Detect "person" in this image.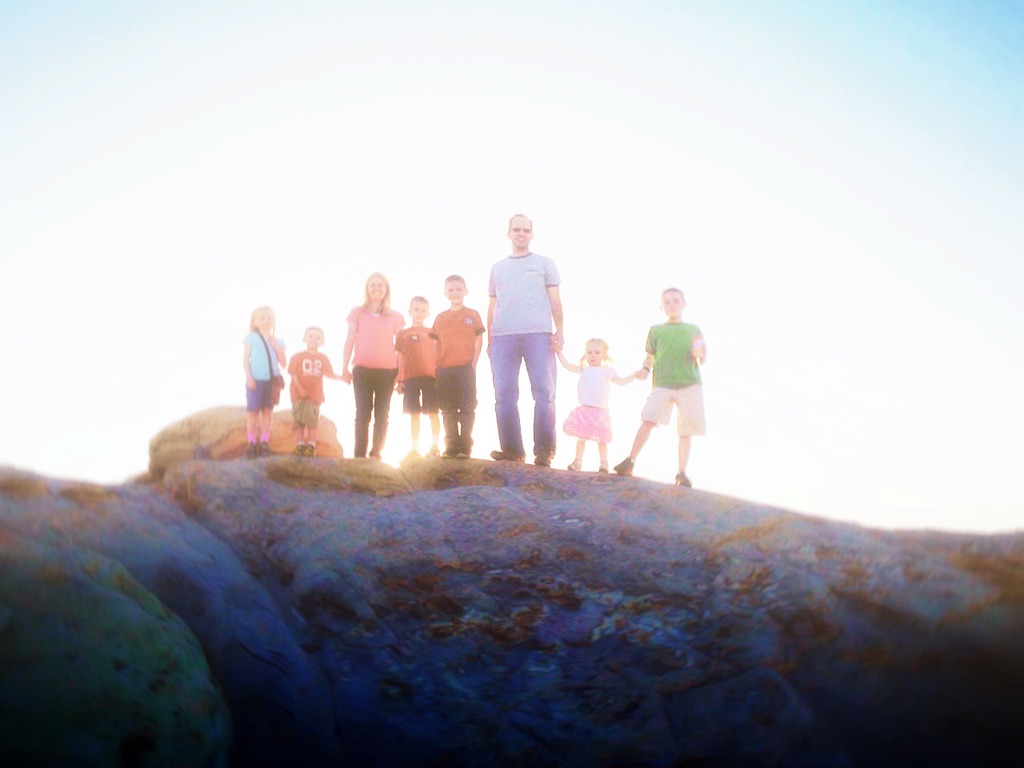
Detection: (431,273,481,453).
